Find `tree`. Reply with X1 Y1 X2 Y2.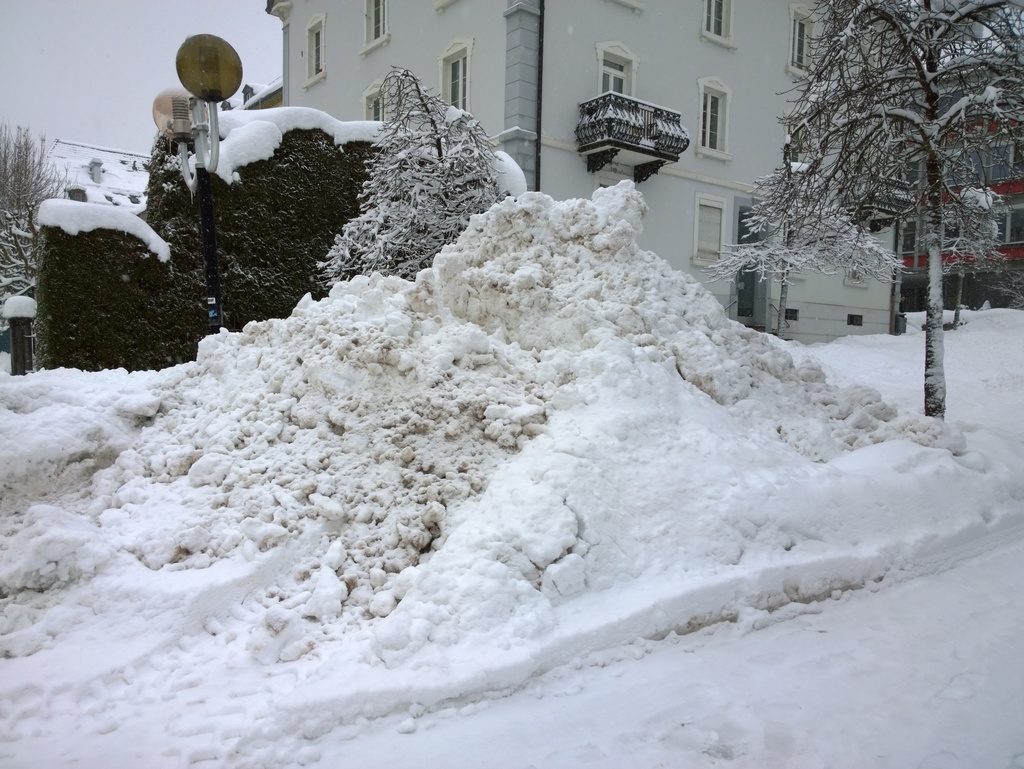
316 59 575 295.
